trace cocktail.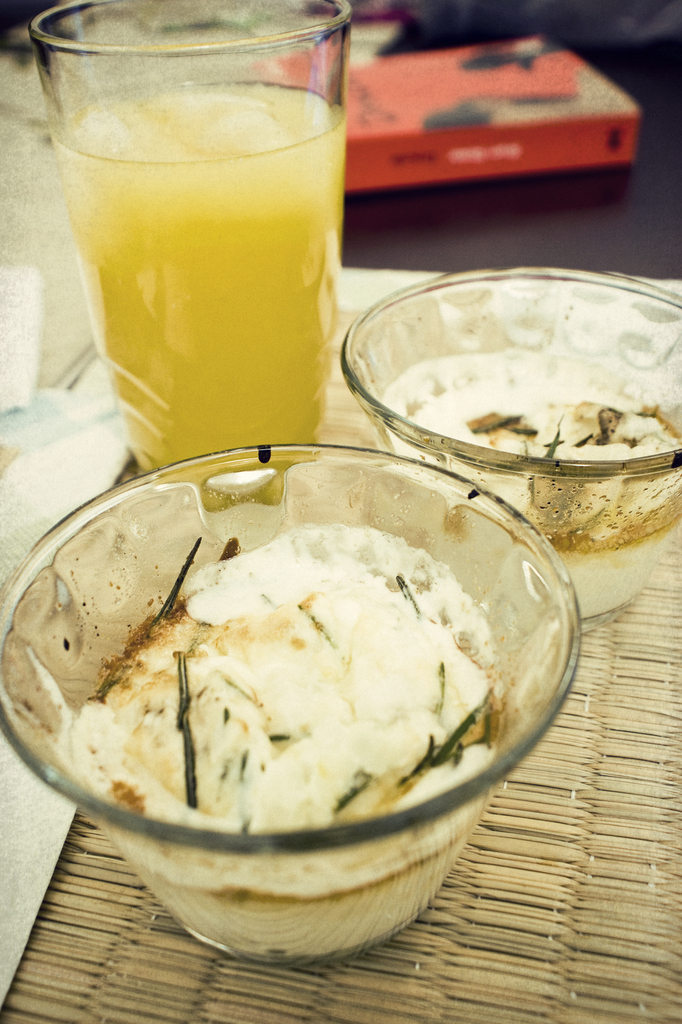
Traced to left=42, top=2, right=362, bottom=456.
